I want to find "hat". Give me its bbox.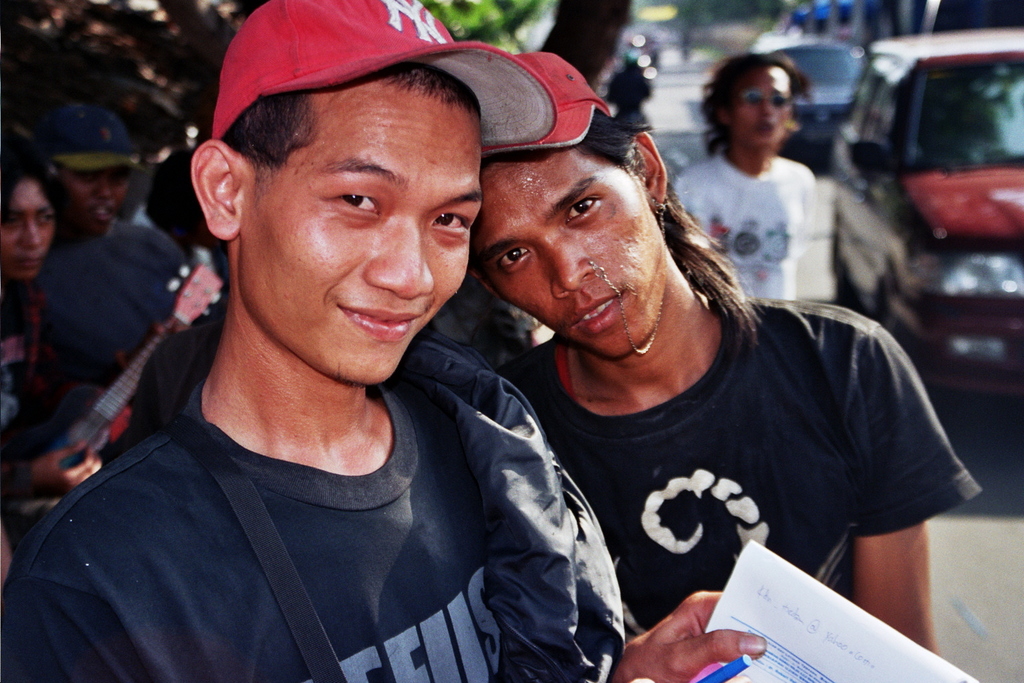
Rect(479, 51, 614, 154).
